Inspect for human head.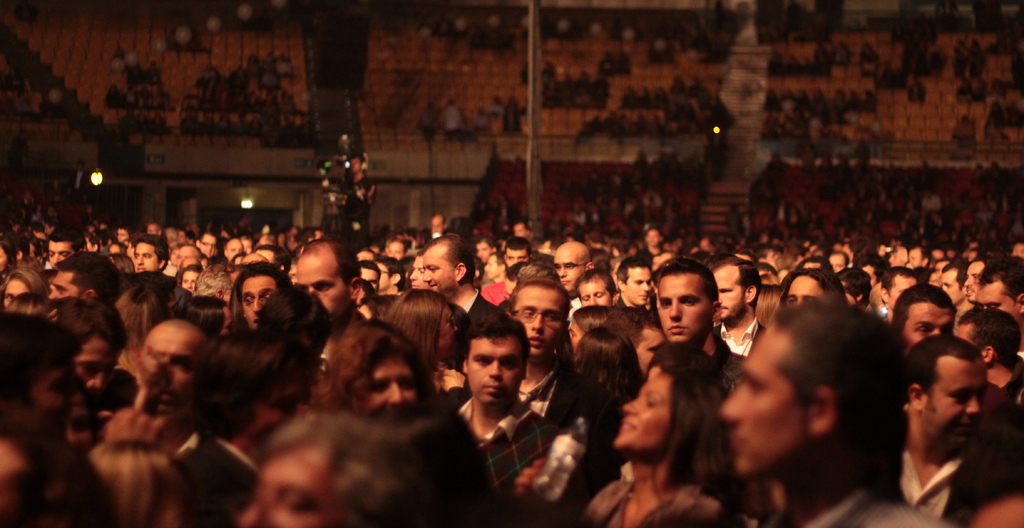
Inspection: Rect(616, 258, 652, 307).
